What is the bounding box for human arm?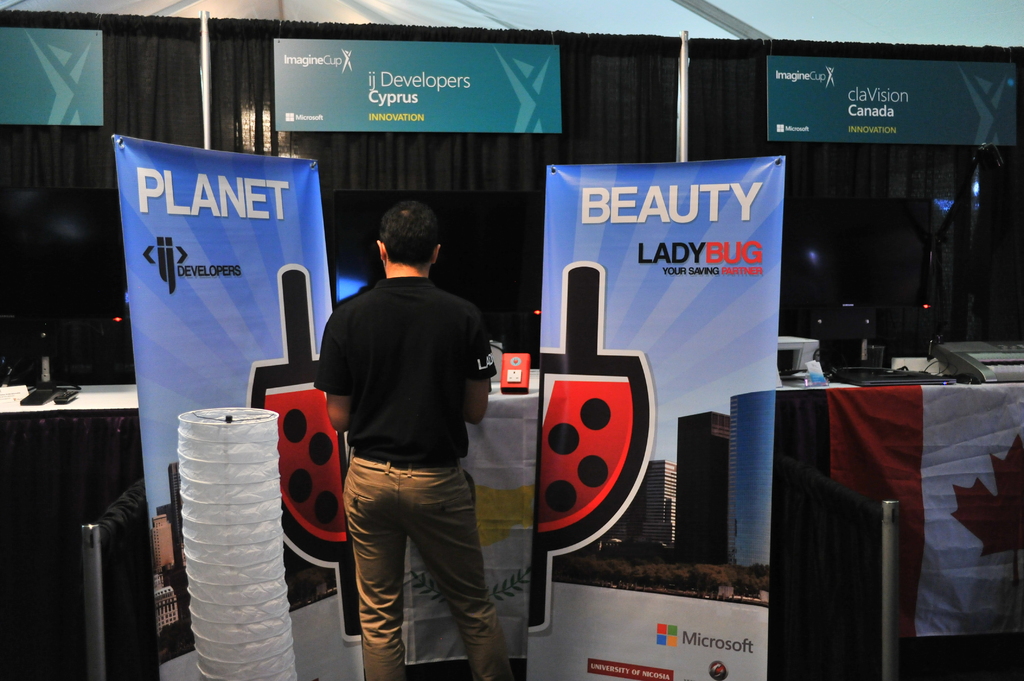
bbox(325, 311, 351, 433).
